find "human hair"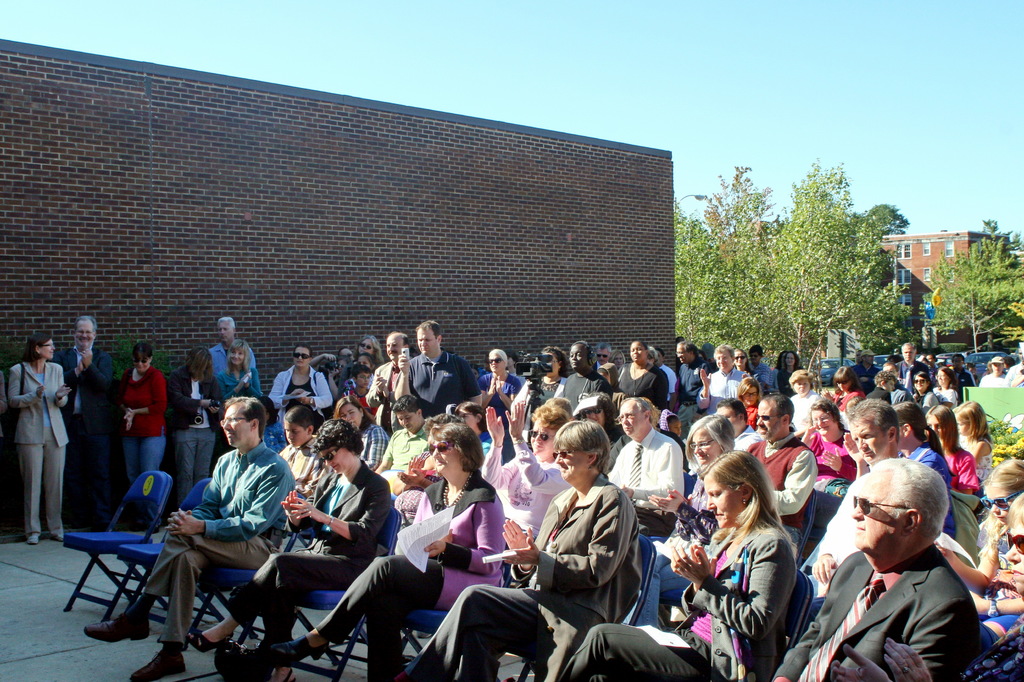
783, 351, 801, 364
